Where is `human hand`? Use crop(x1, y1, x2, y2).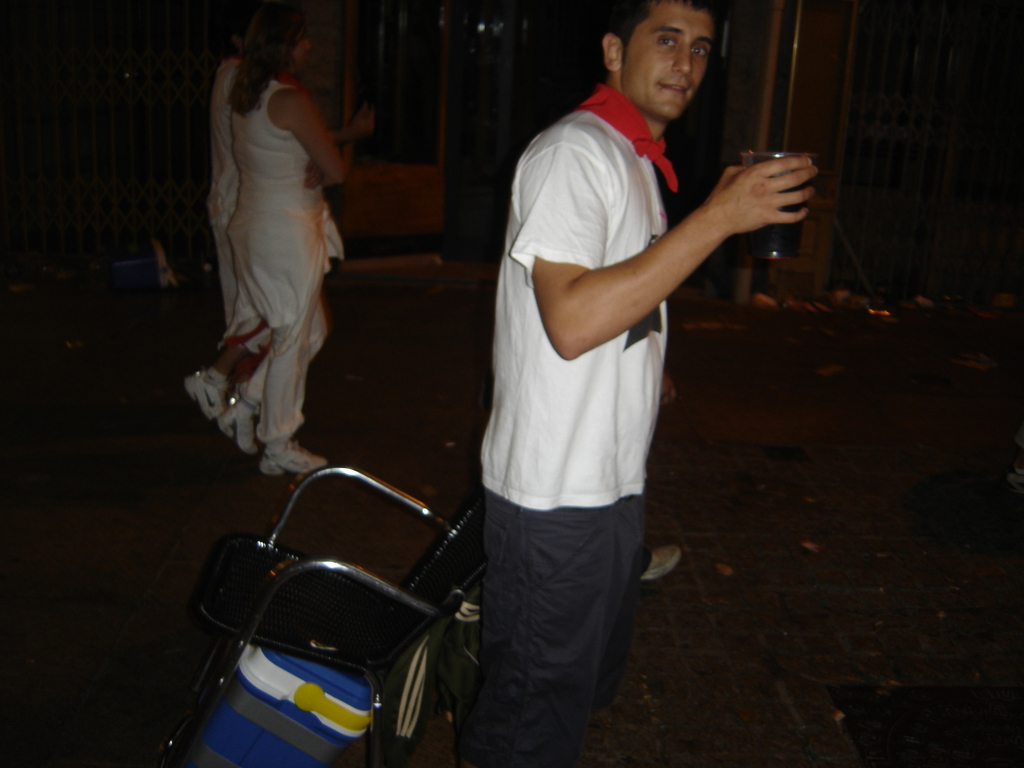
crop(353, 106, 374, 136).
